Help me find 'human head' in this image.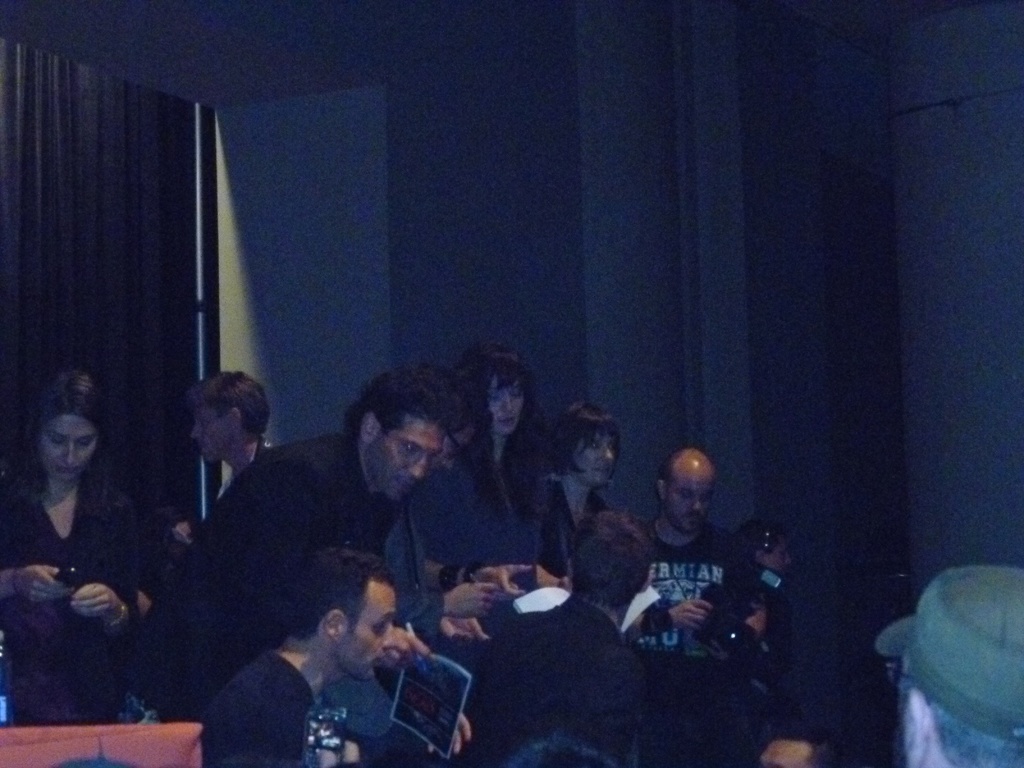
Found it: left=570, top=511, right=654, bottom=609.
